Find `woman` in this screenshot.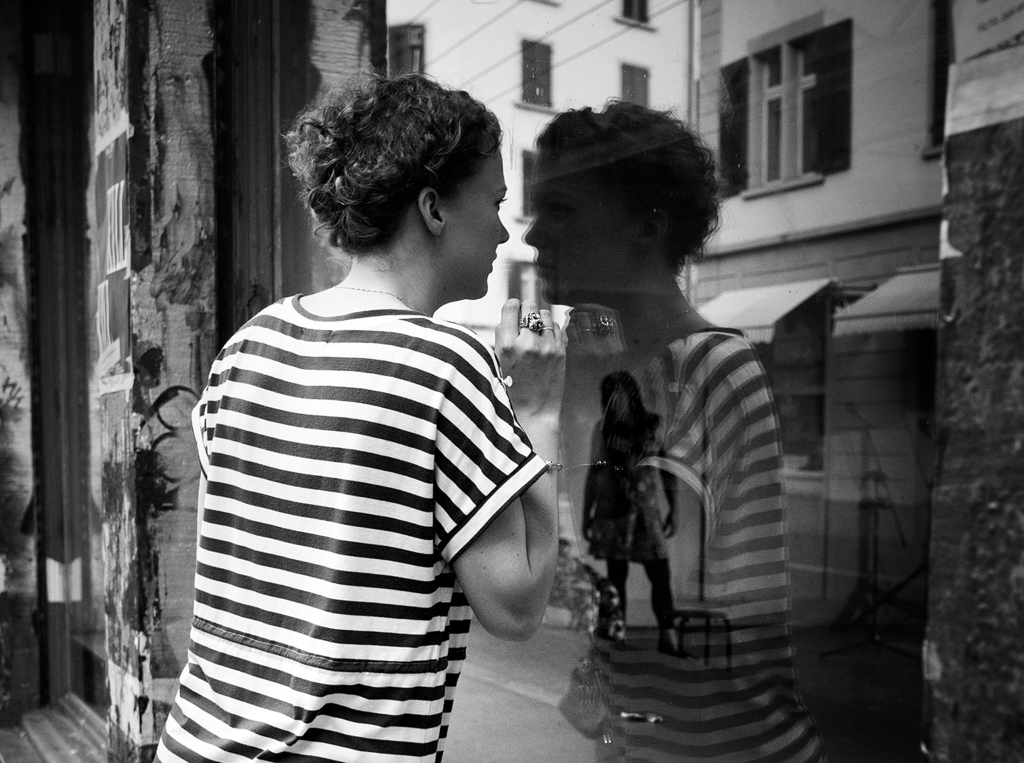
The bounding box for `woman` is [left=151, top=69, right=544, bottom=762].
